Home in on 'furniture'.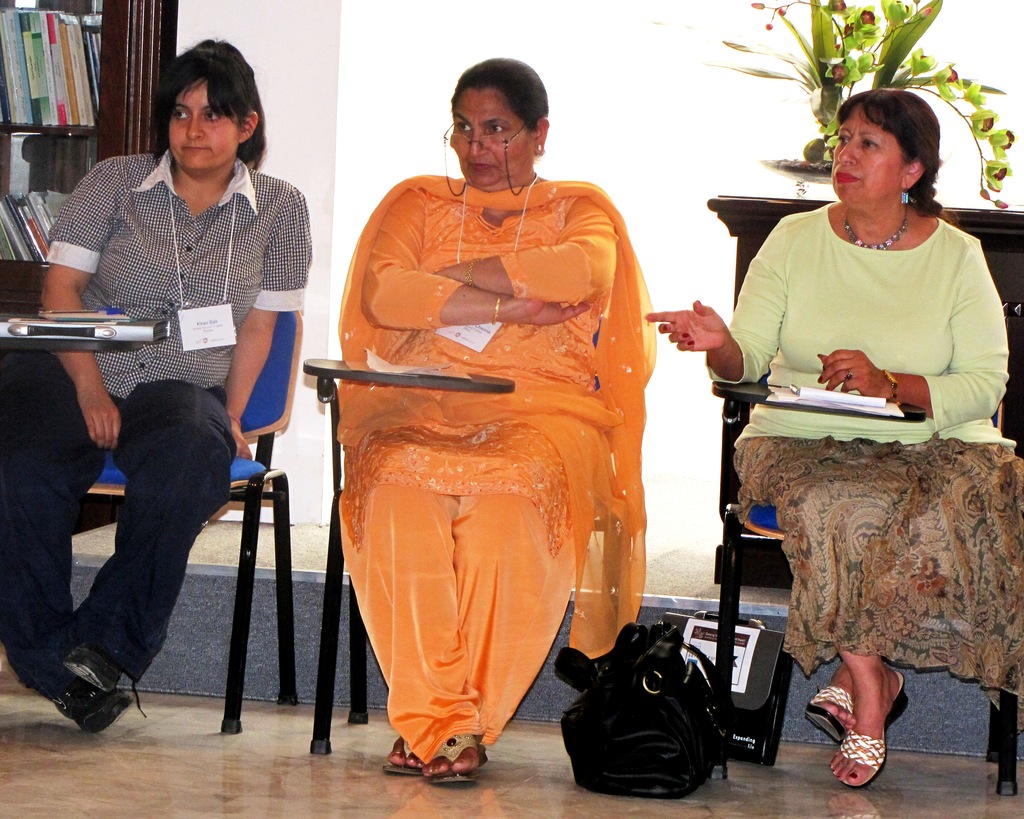
Homed in at BBox(86, 307, 300, 741).
